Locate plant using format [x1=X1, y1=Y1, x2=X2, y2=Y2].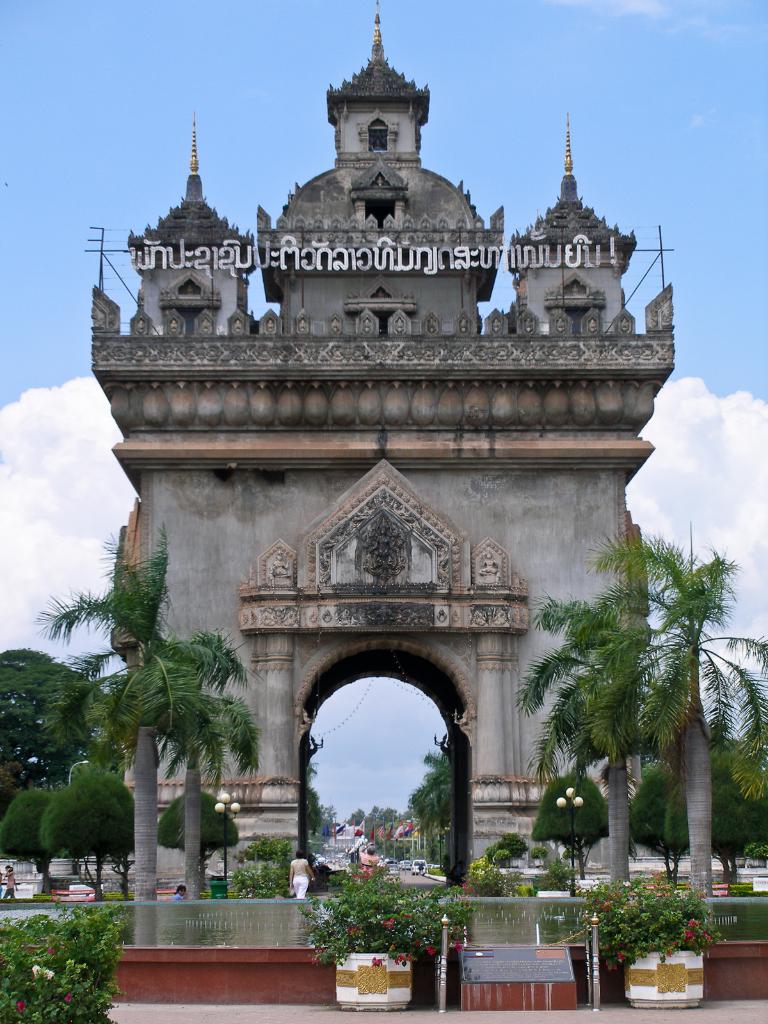
[x1=499, y1=831, x2=531, y2=861].
